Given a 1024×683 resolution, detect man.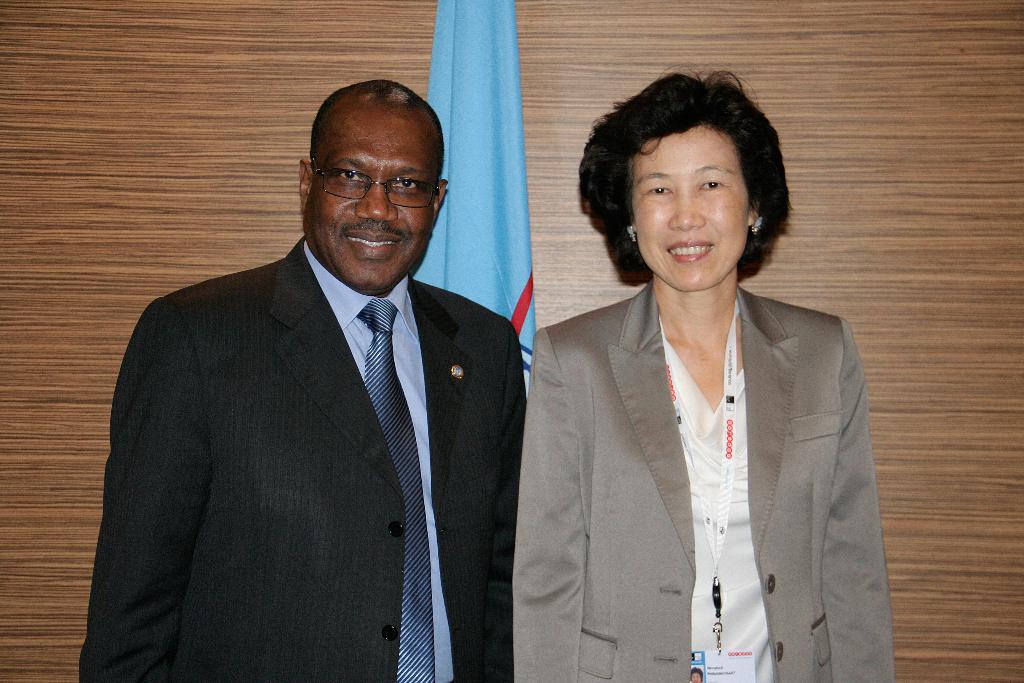
bbox=[104, 78, 535, 668].
